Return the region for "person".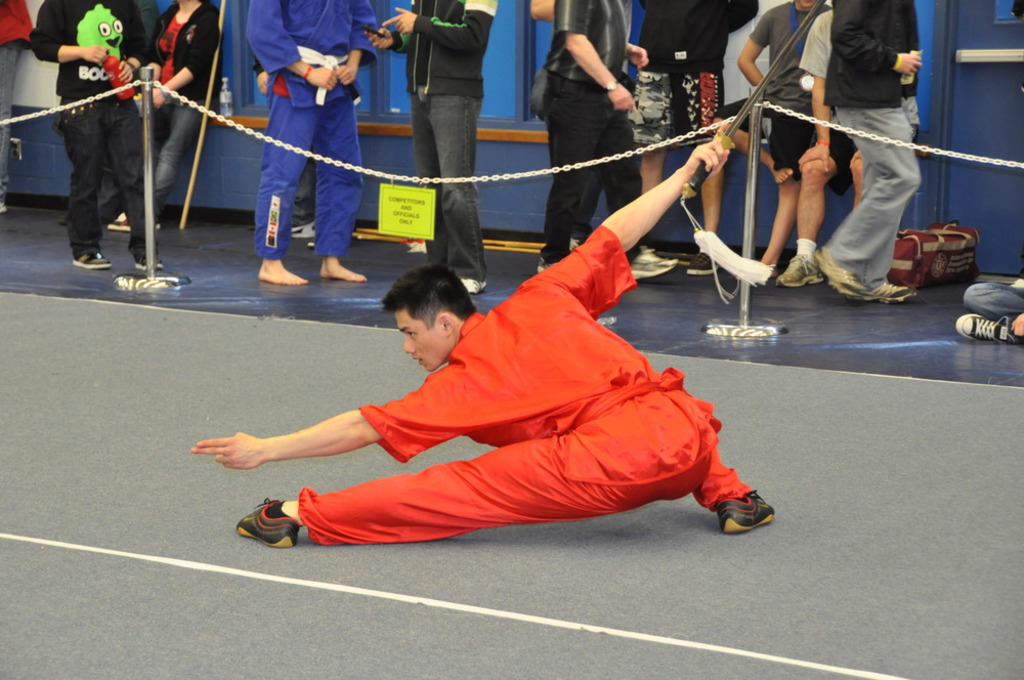
locate(538, 0, 637, 250).
